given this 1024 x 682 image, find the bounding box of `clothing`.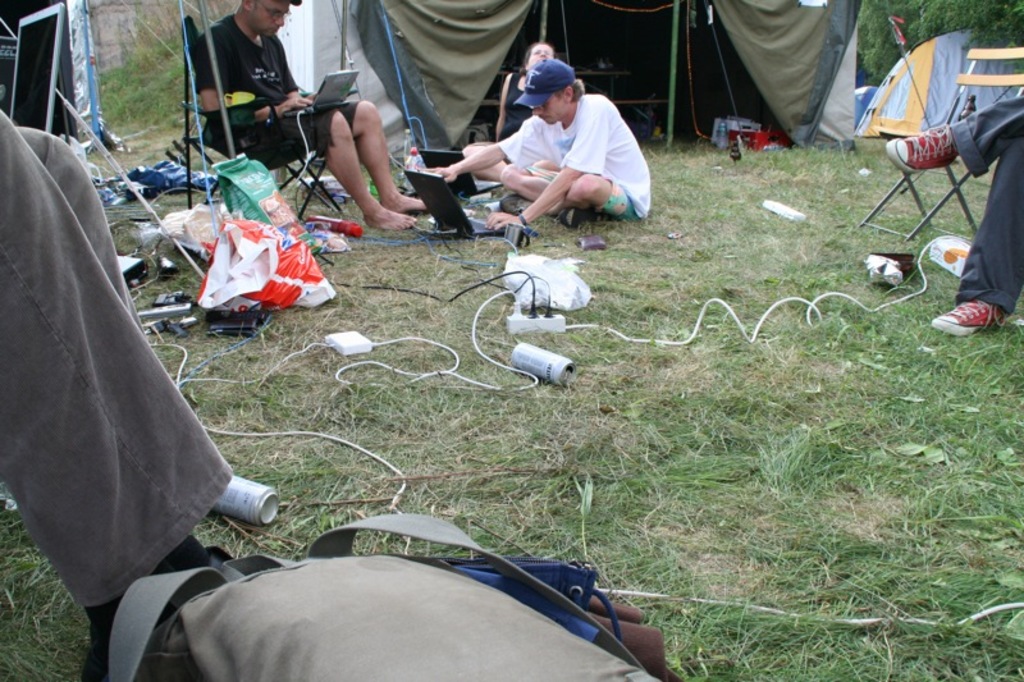
[19, 105, 229, 626].
